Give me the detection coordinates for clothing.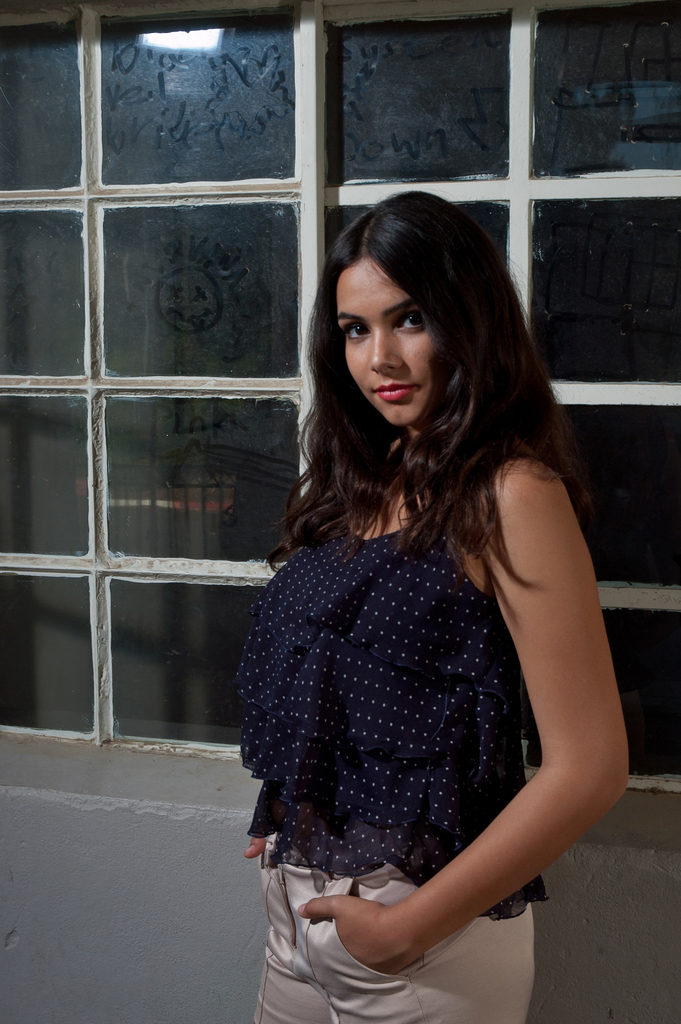
x1=231, y1=450, x2=554, y2=1023.
